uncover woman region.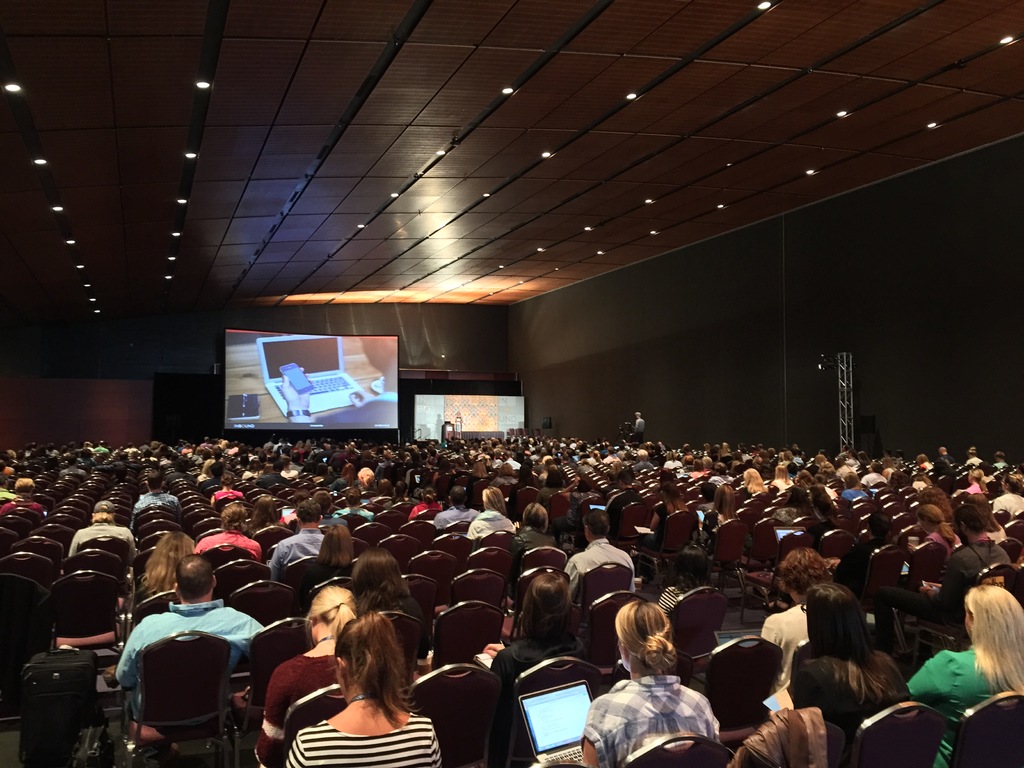
Uncovered: <box>248,580,362,767</box>.
